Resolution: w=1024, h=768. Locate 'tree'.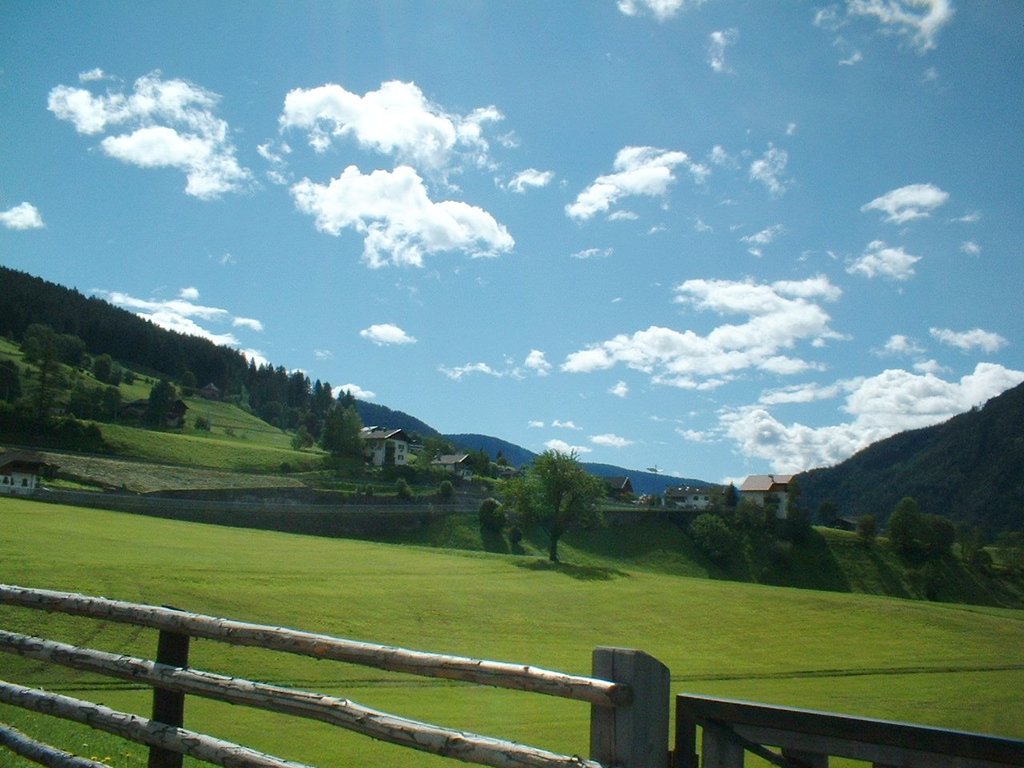
(x1=850, y1=516, x2=878, y2=544).
